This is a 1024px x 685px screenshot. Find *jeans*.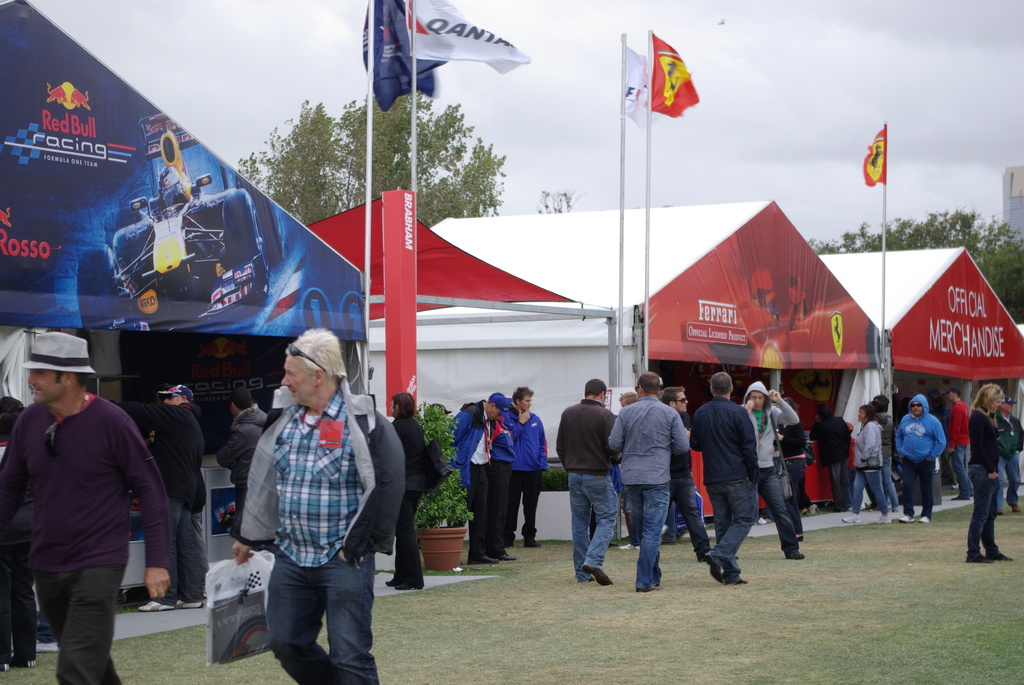
Bounding box: [left=702, top=482, right=756, bottom=583].
